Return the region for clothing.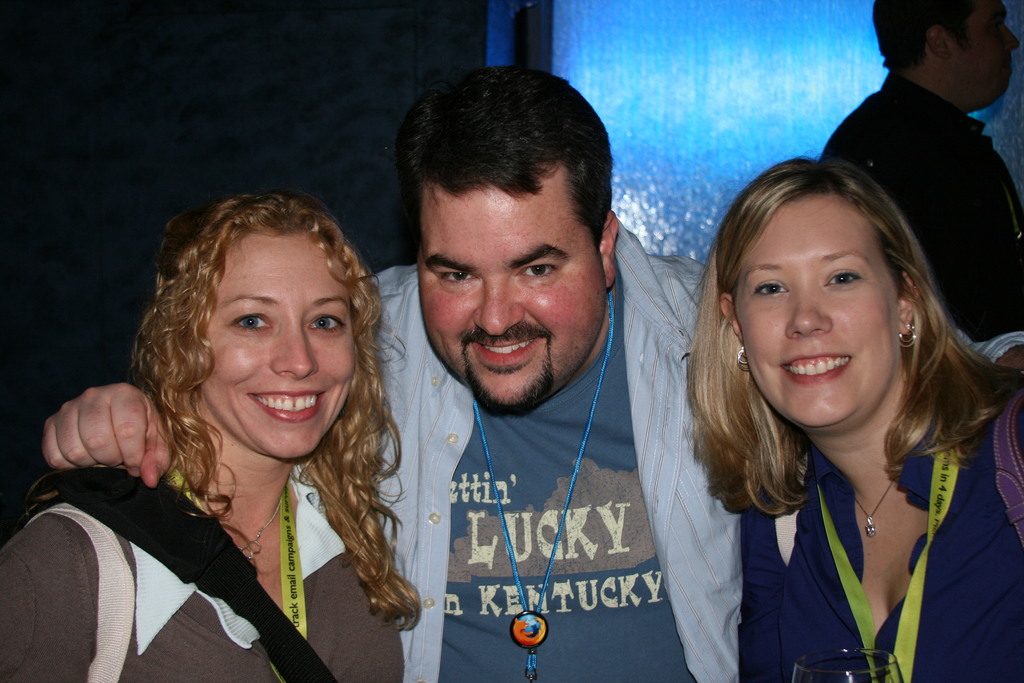
rect(0, 449, 407, 682).
